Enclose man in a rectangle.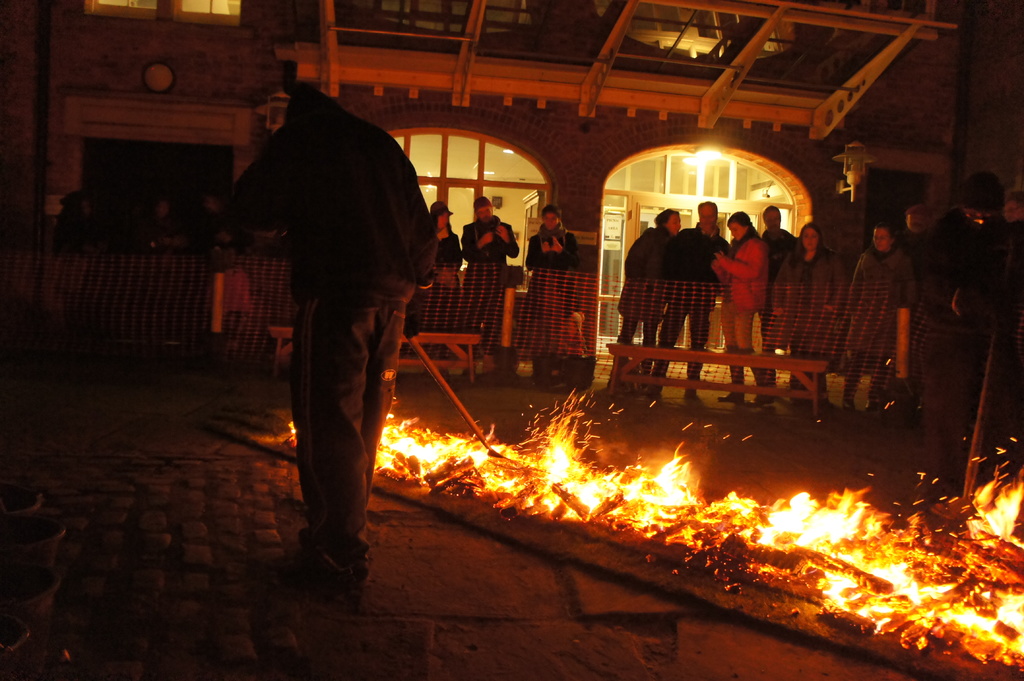
box=[913, 170, 1023, 497].
